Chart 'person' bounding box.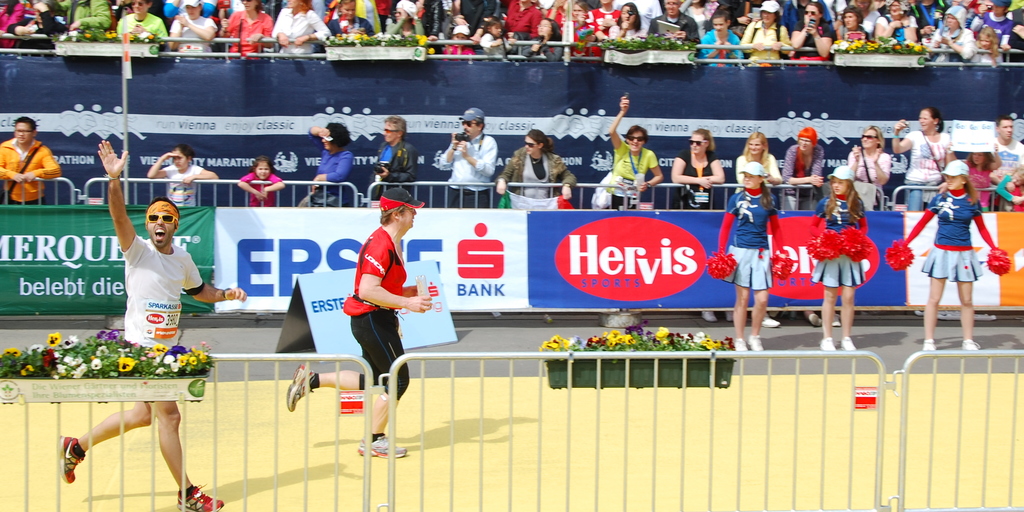
Charted: bbox=[239, 161, 275, 207].
